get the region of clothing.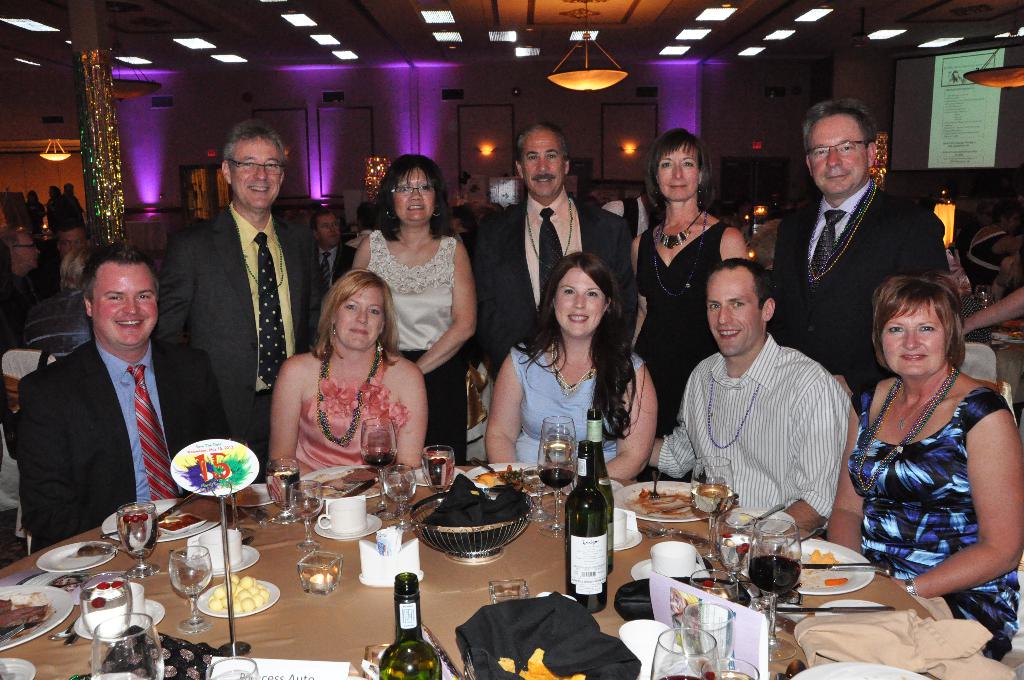
{"x1": 317, "y1": 241, "x2": 358, "y2": 293}.
